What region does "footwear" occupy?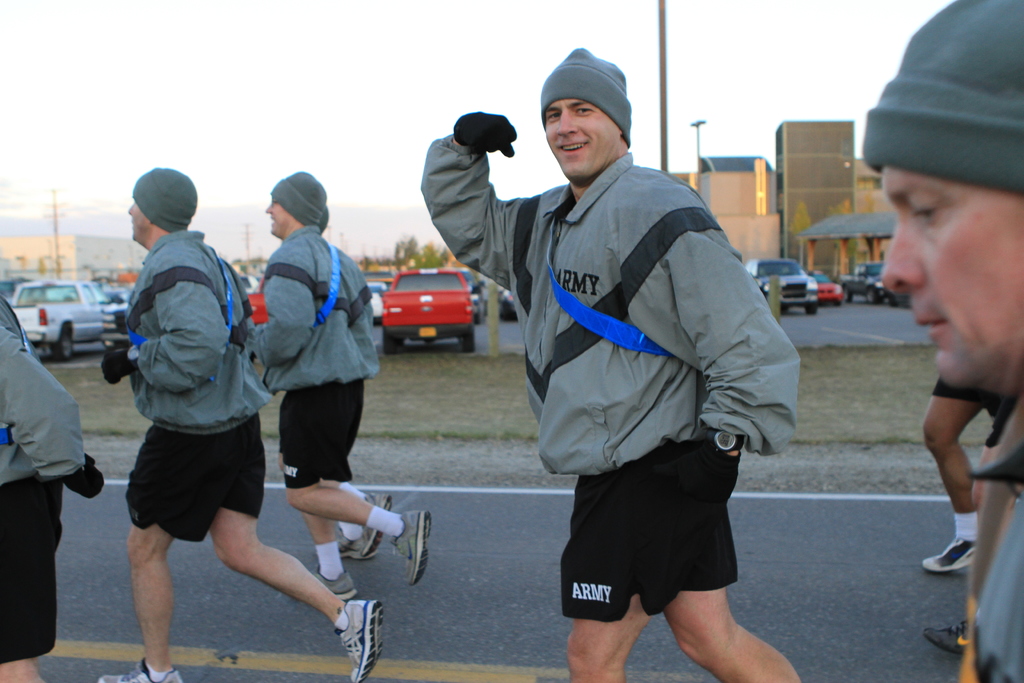
rect(392, 506, 436, 582).
